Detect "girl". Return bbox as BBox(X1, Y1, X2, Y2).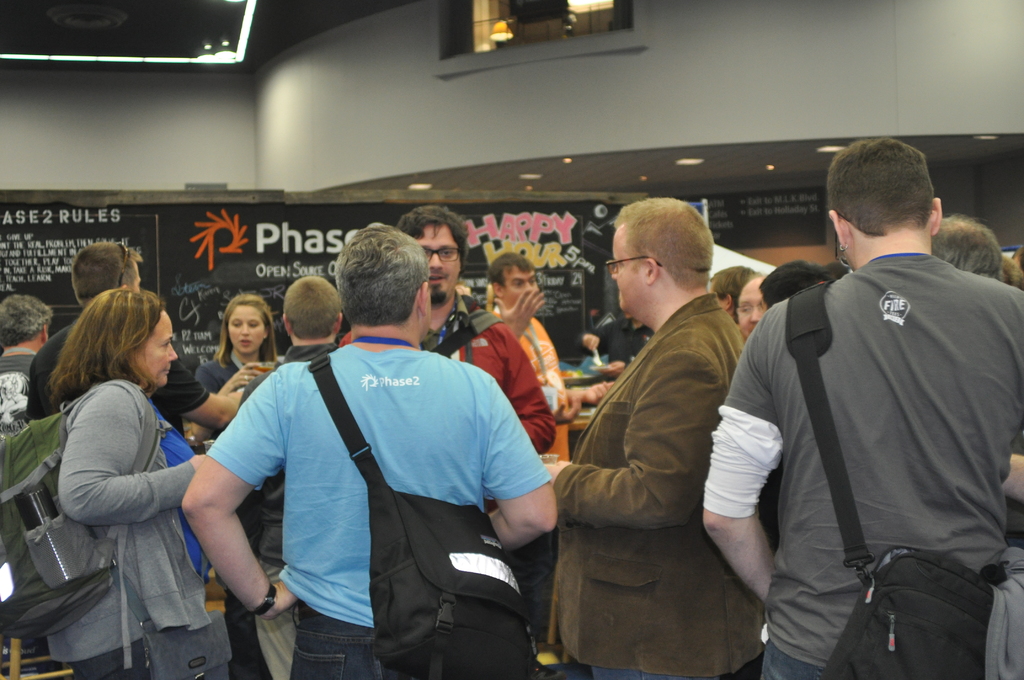
BBox(196, 292, 282, 677).
